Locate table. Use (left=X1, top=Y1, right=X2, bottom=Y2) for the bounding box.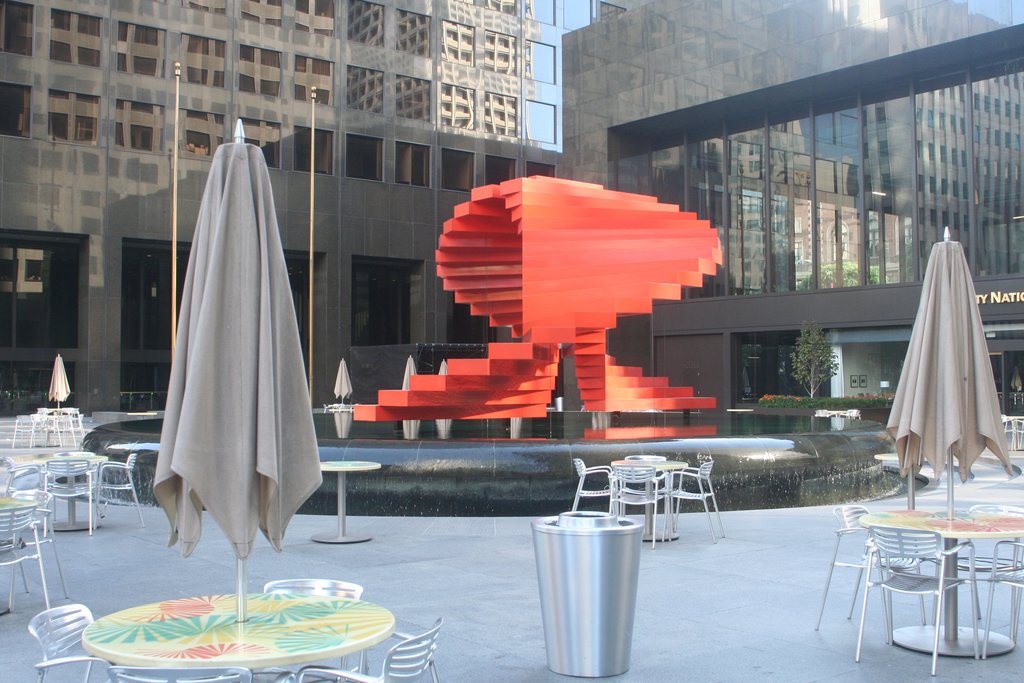
(left=609, top=457, right=692, bottom=541).
